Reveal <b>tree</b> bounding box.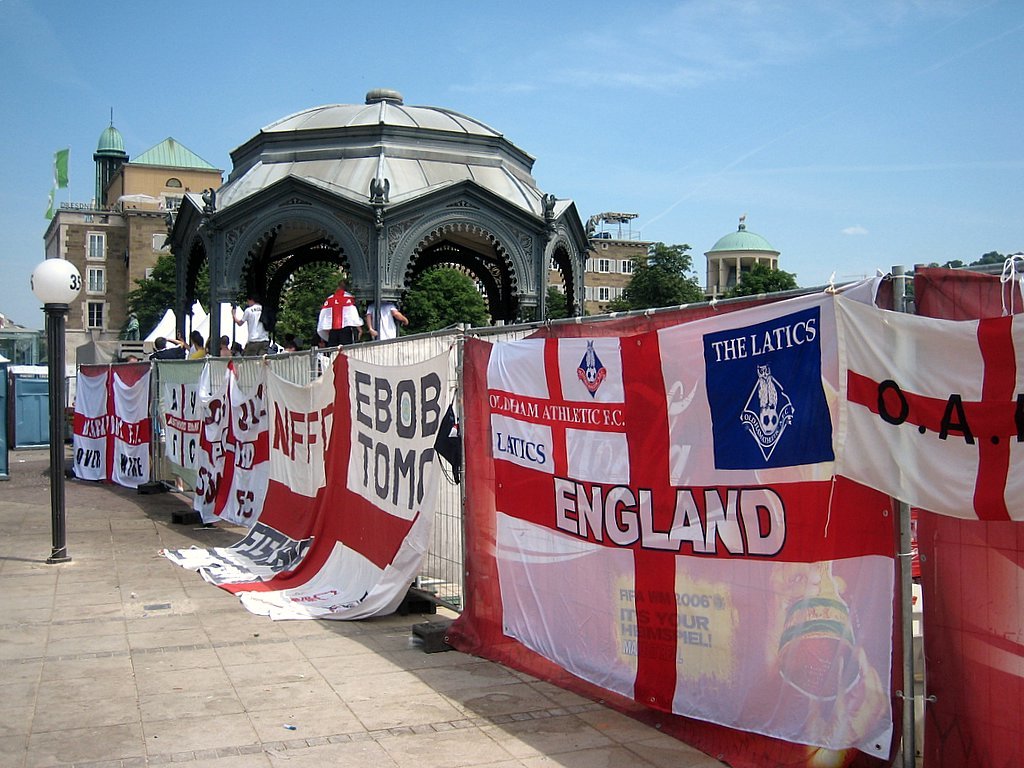
Revealed: [left=596, top=232, right=714, bottom=308].
